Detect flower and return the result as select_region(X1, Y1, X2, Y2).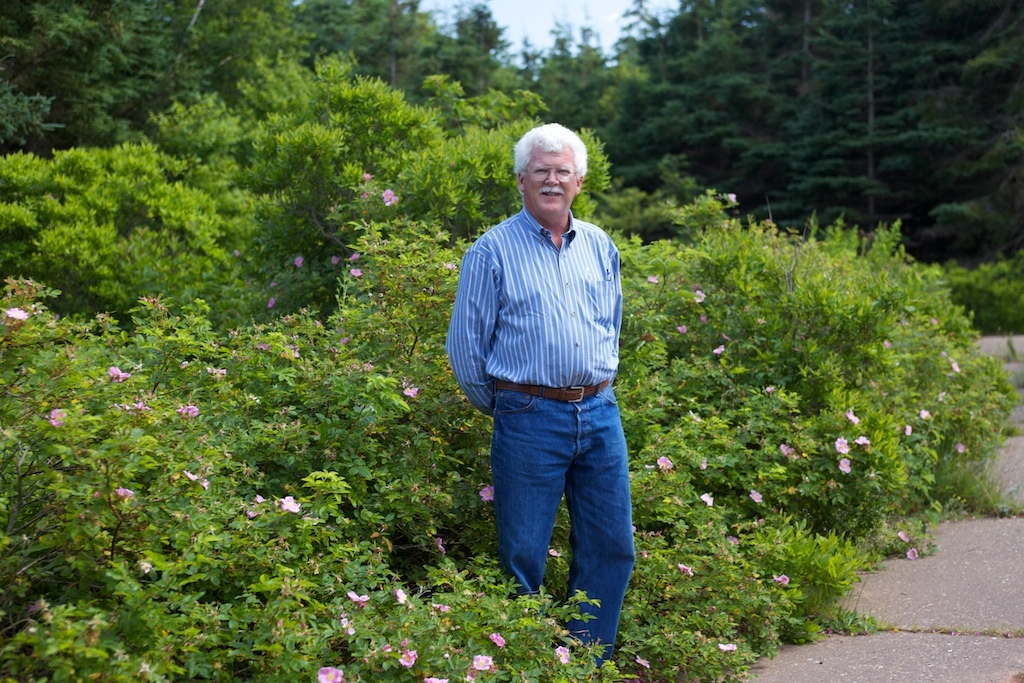
select_region(398, 651, 415, 665).
